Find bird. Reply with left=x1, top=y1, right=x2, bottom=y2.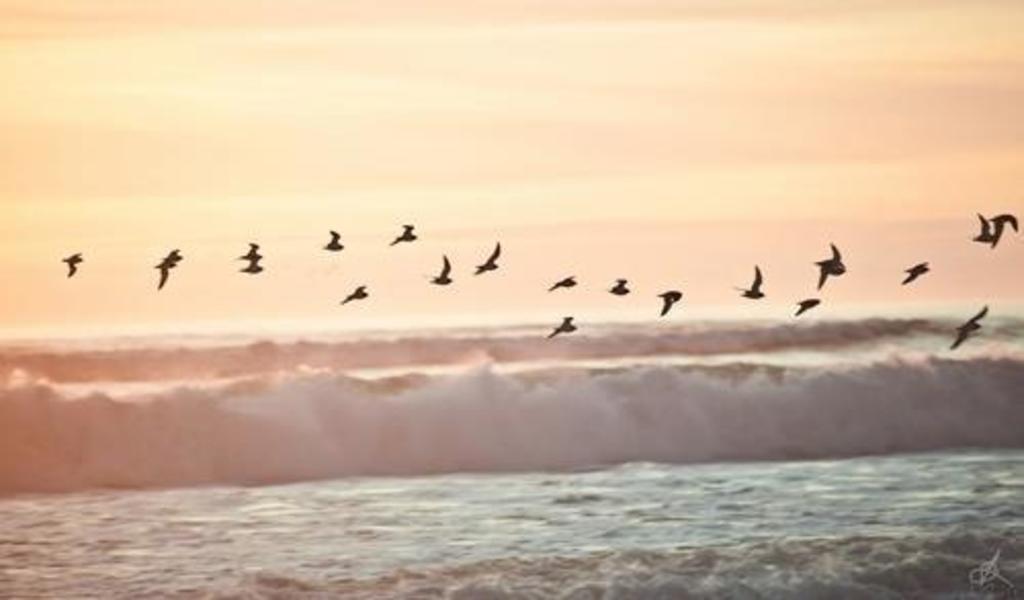
left=236, top=240, right=262, bottom=256.
